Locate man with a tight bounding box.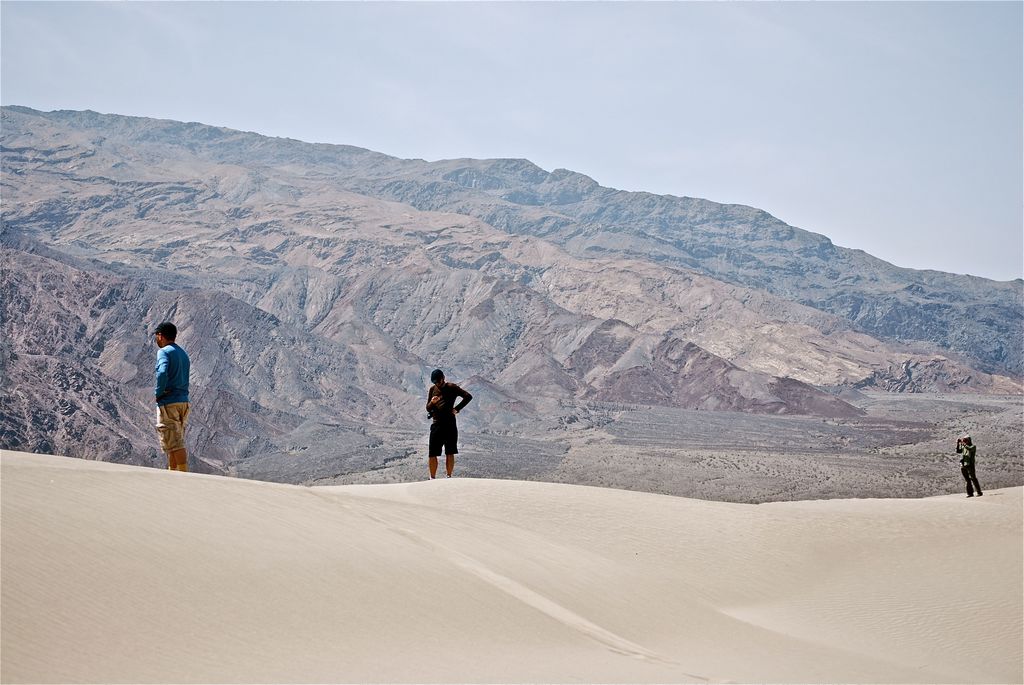
bbox=(412, 368, 469, 485).
